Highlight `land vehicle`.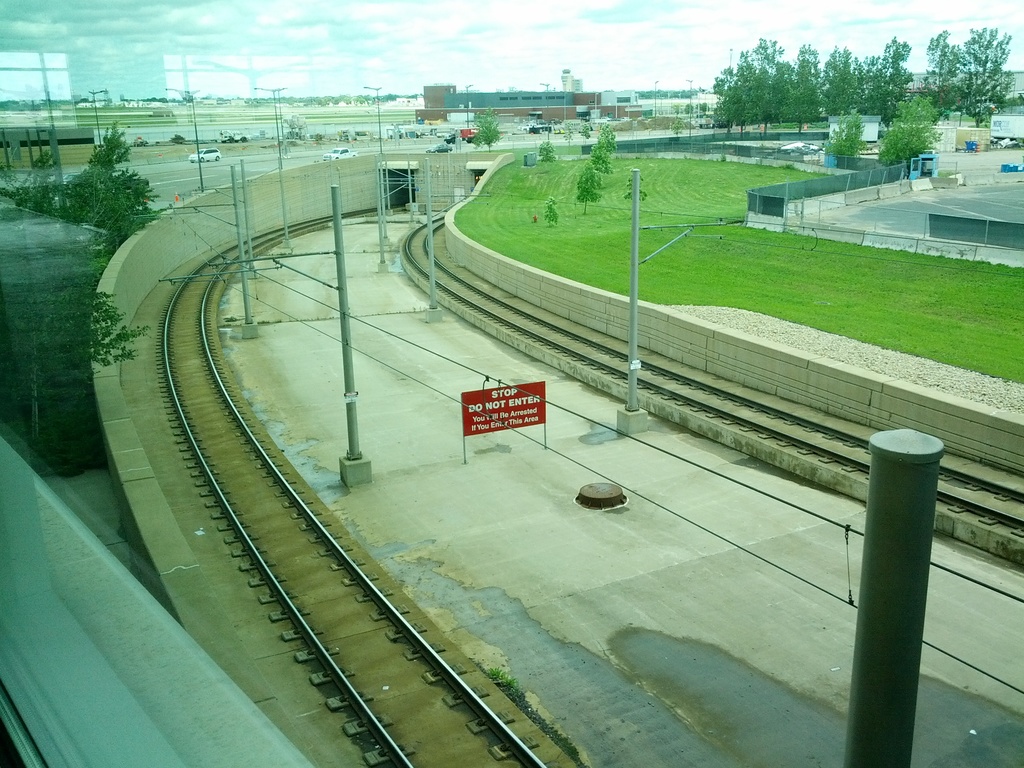
Highlighted region: (186,149,223,164).
